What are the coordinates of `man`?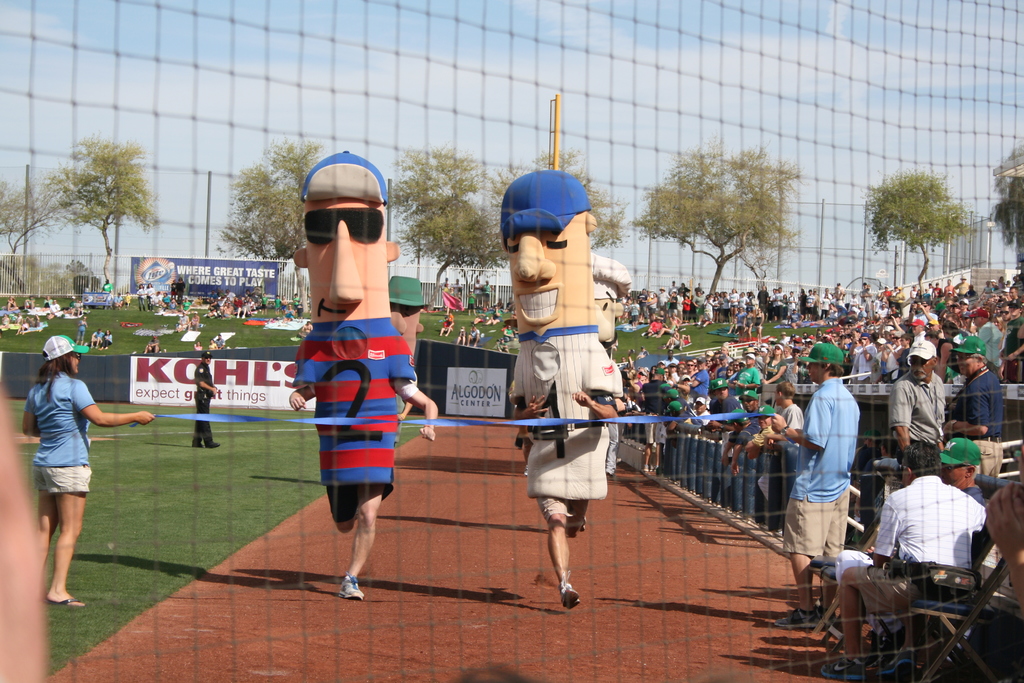
region(465, 325, 481, 347).
